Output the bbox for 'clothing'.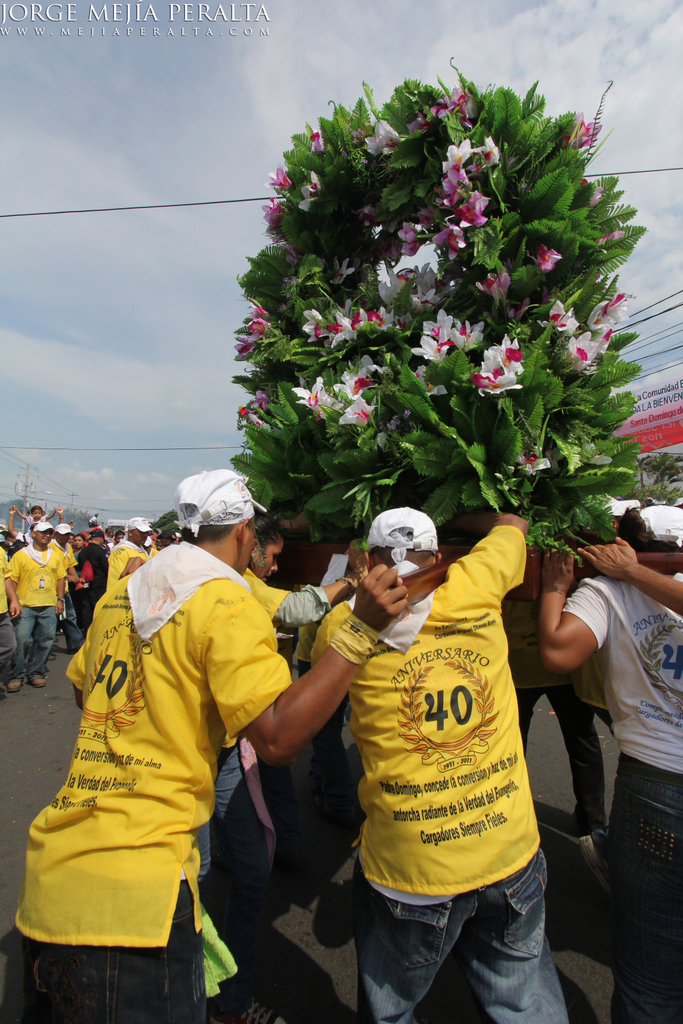
region(307, 522, 576, 1023).
